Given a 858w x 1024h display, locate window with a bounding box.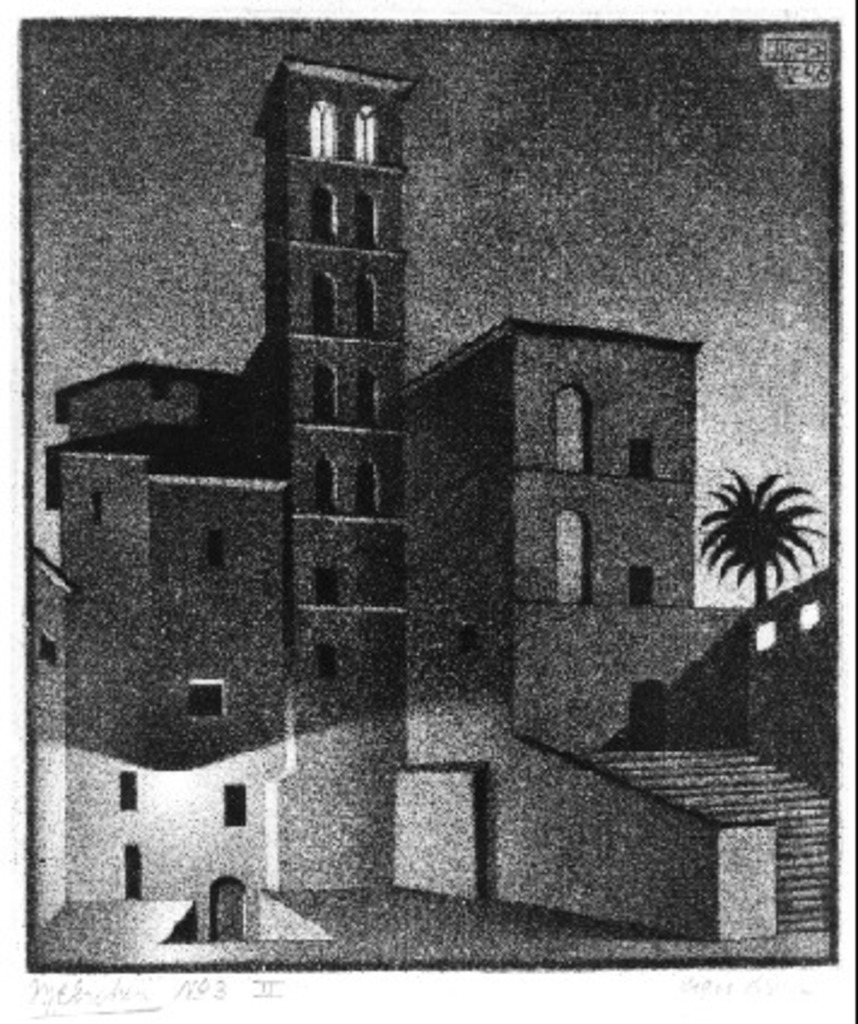
Located: (354,364,381,434).
